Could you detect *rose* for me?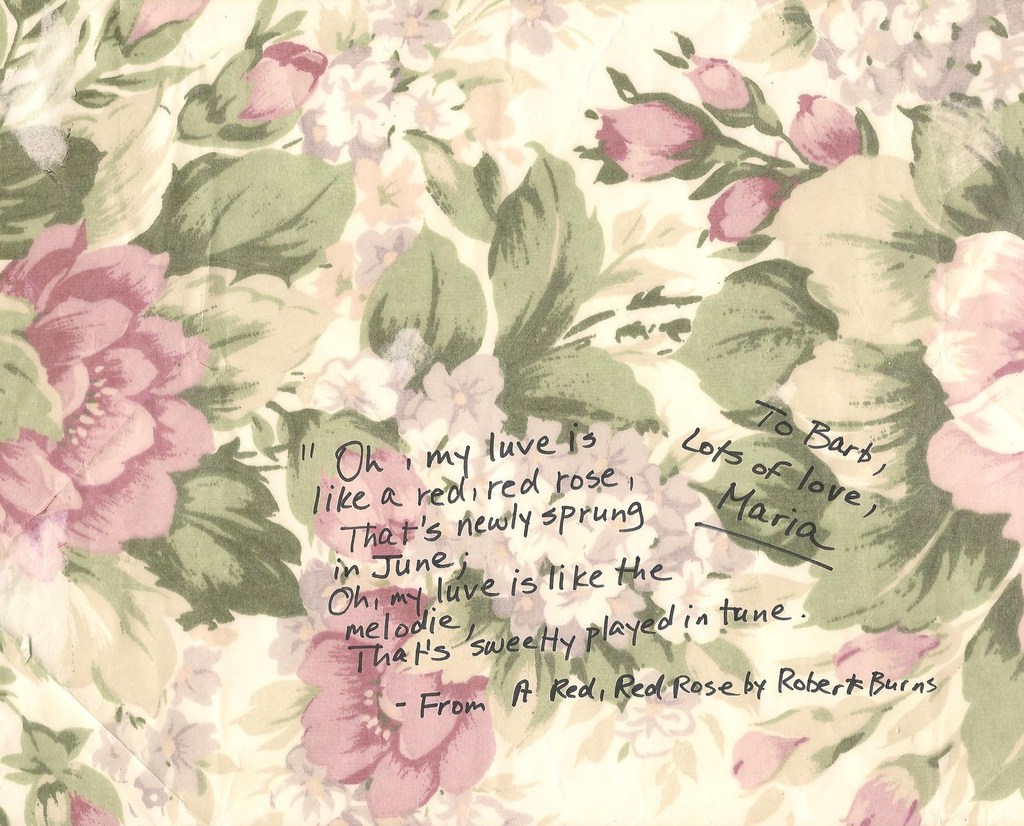
Detection result: {"left": 594, "top": 92, "right": 703, "bottom": 180}.
